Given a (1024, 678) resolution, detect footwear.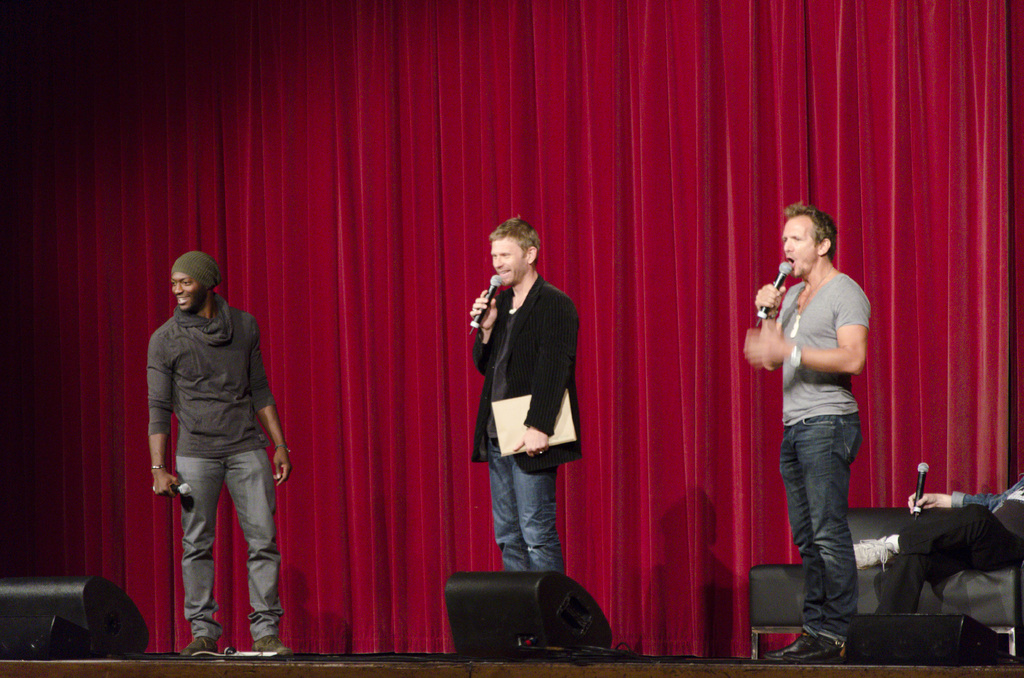
x1=787, y1=634, x2=841, y2=653.
